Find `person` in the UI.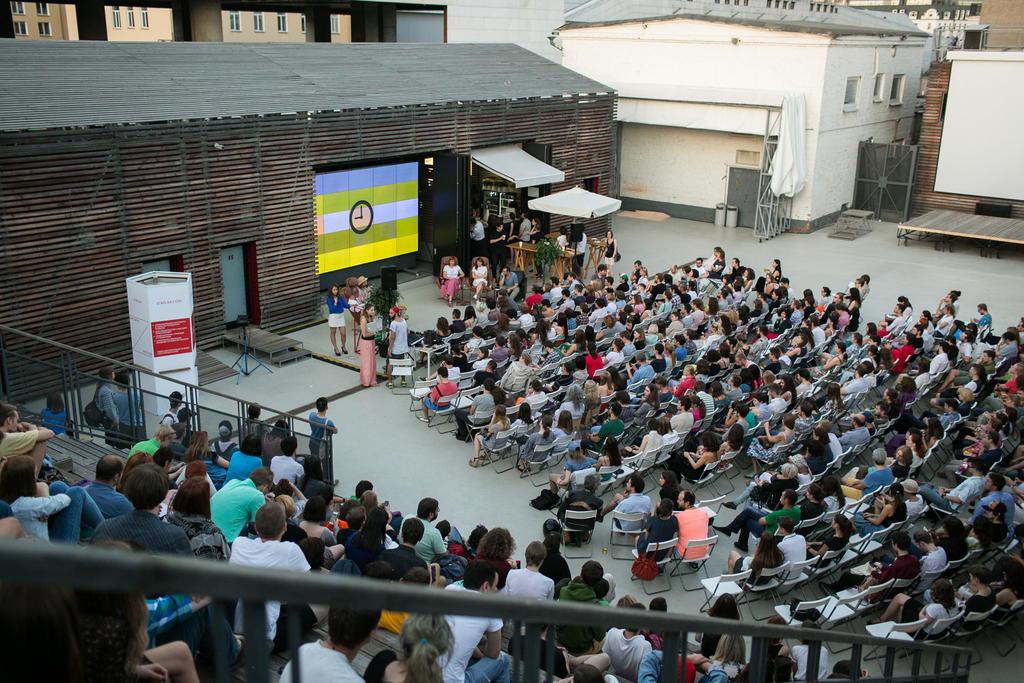
UI element at <region>148, 442, 185, 500</region>.
